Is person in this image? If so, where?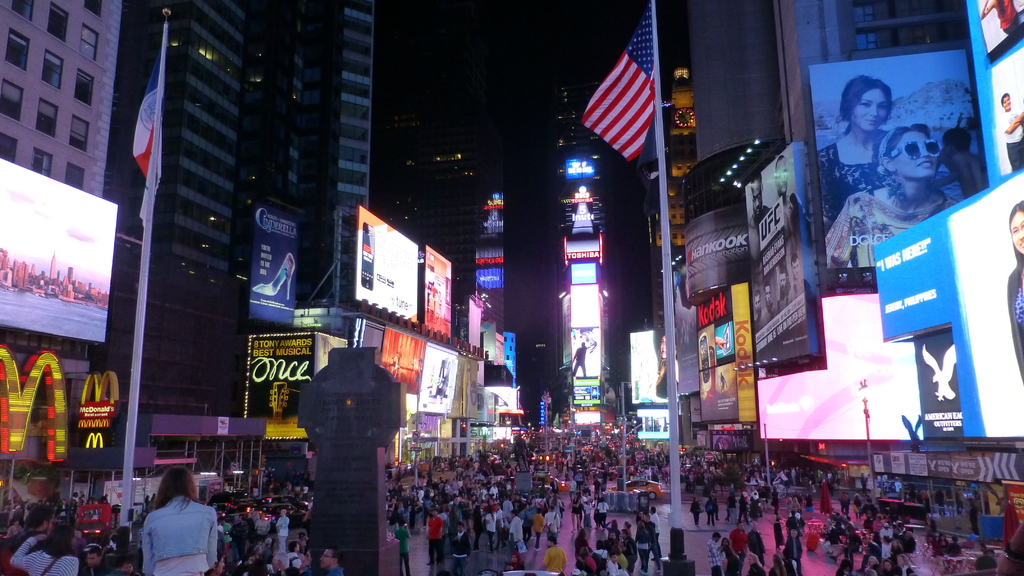
Yes, at 129 463 212 573.
